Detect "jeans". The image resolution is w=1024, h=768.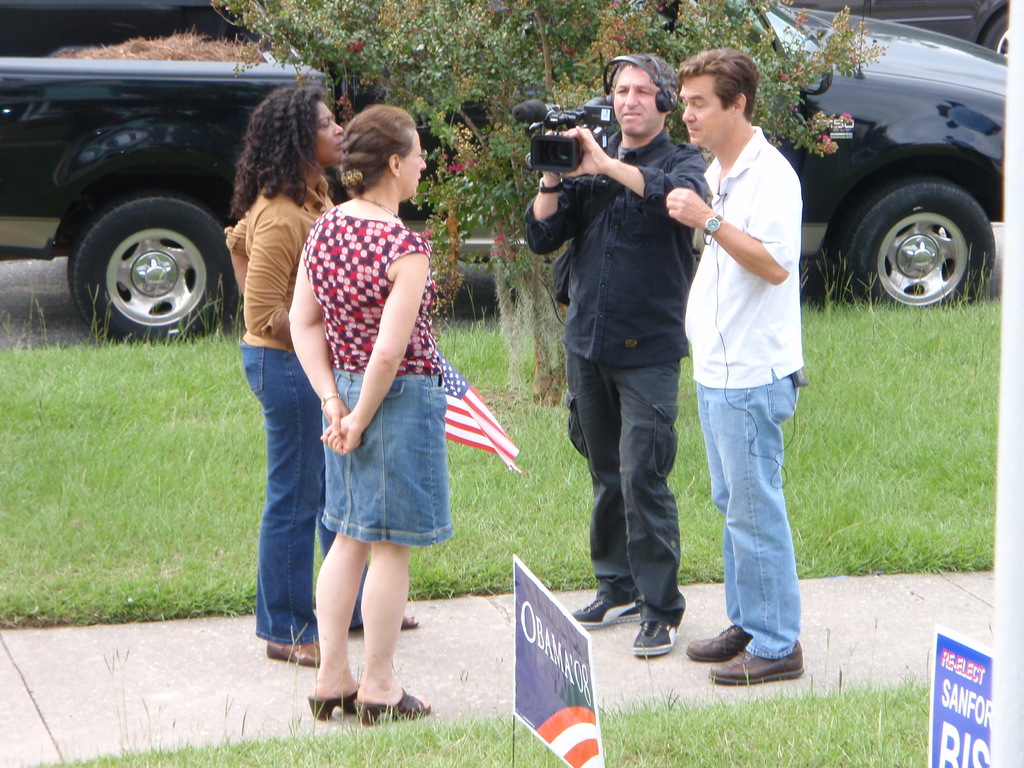
left=241, top=346, right=314, bottom=641.
